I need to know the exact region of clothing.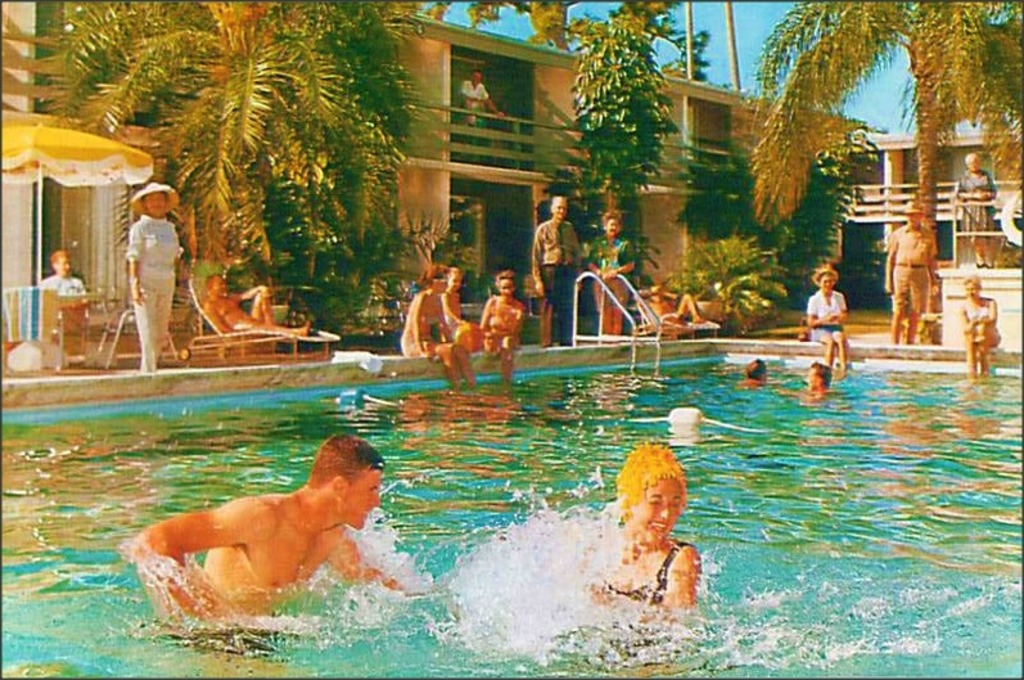
Region: BBox(967, 296, 998, 343).
